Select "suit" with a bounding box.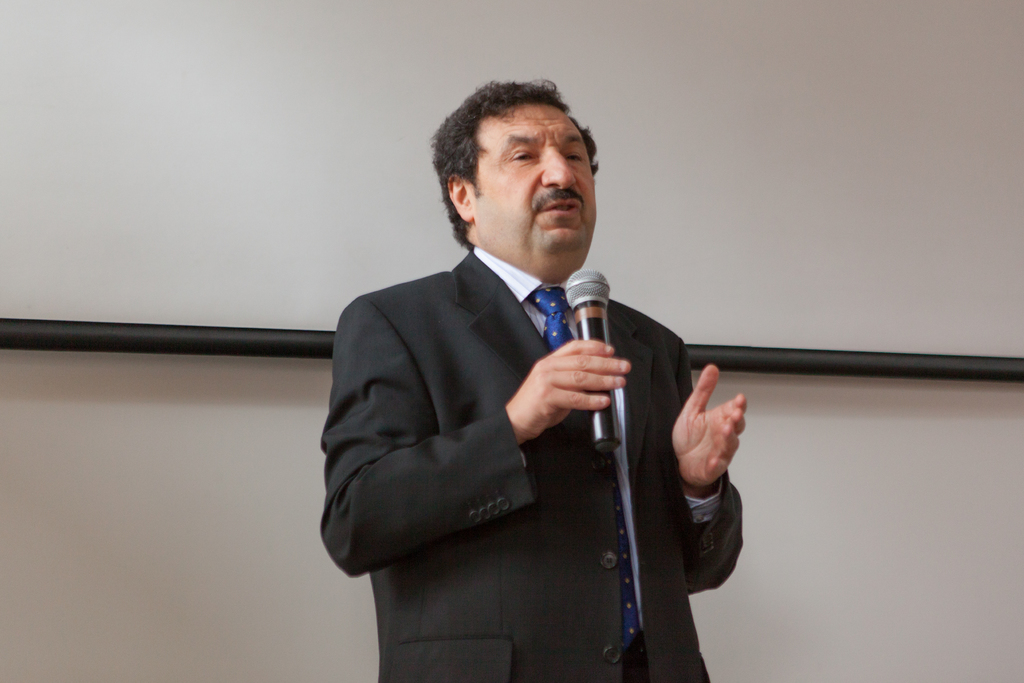
[305, 160, 714, 659].
